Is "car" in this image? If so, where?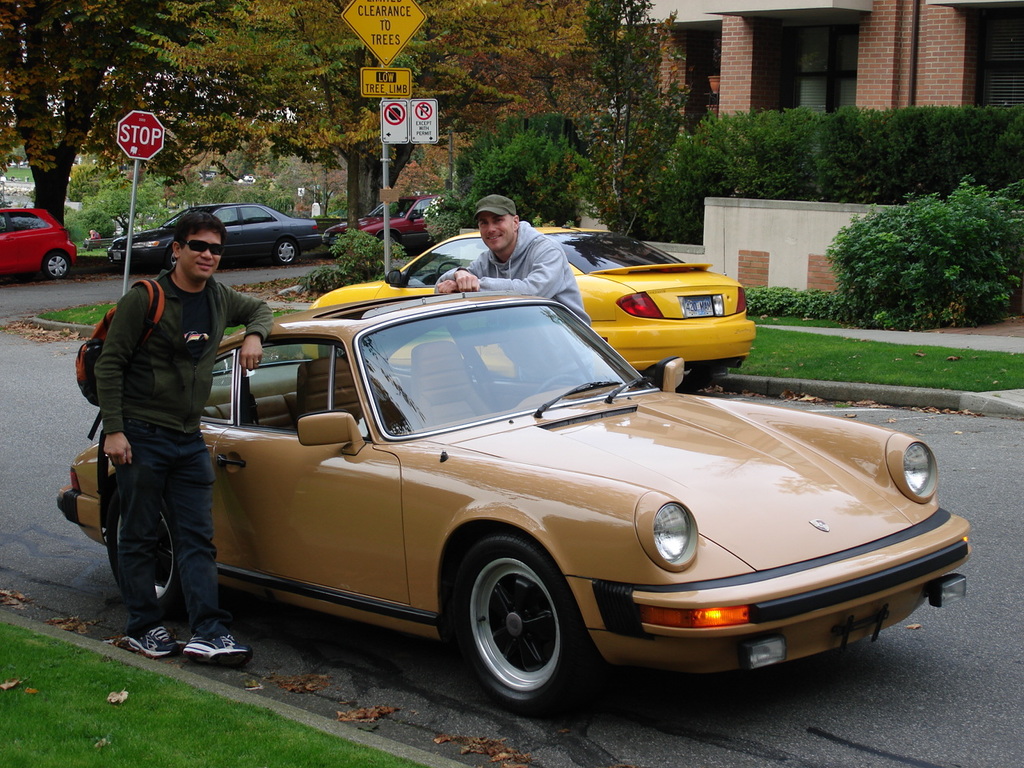
Yes, at [x1=109, y1=200, x2=317, y2=266].
